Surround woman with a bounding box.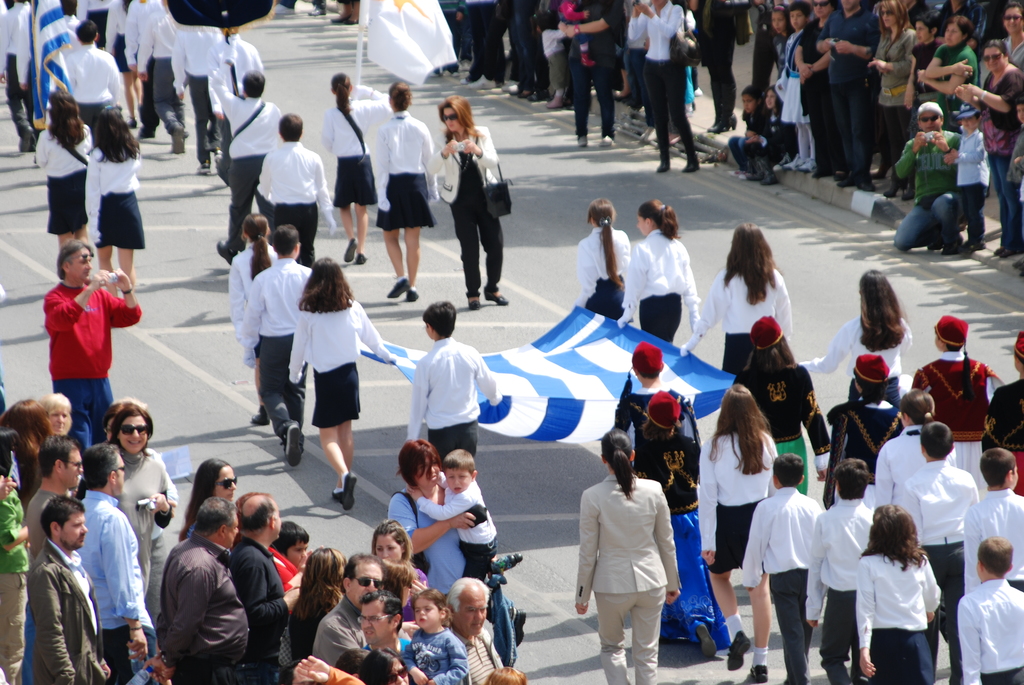
crop(360, 95, 440, 302).
